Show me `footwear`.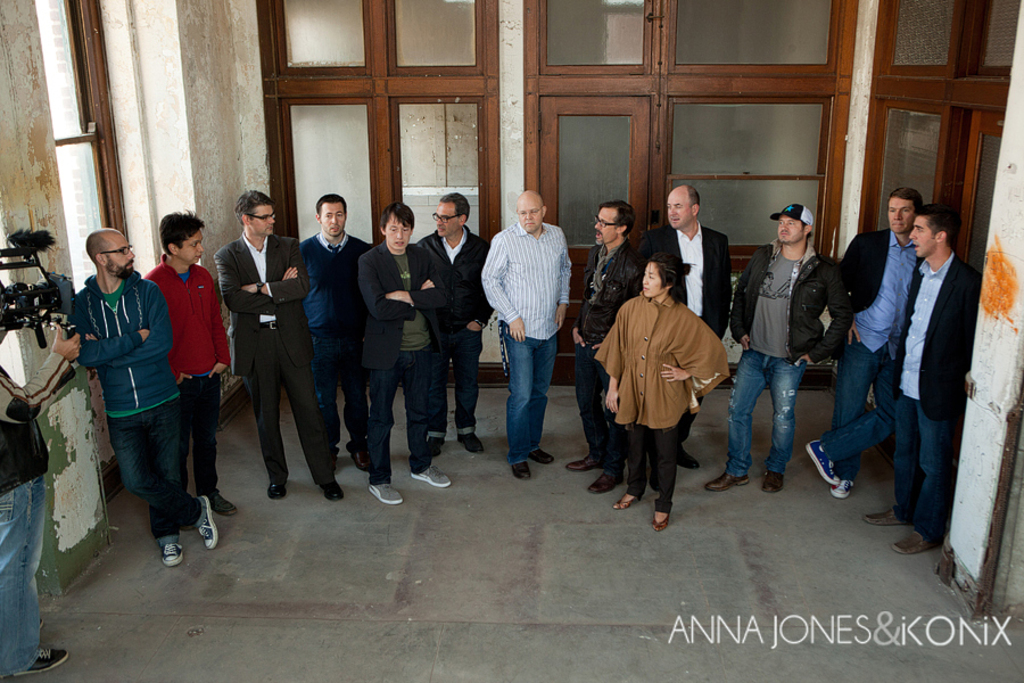
`footwear` is here: x1=347 y1=443 x2=370 y2=469.
